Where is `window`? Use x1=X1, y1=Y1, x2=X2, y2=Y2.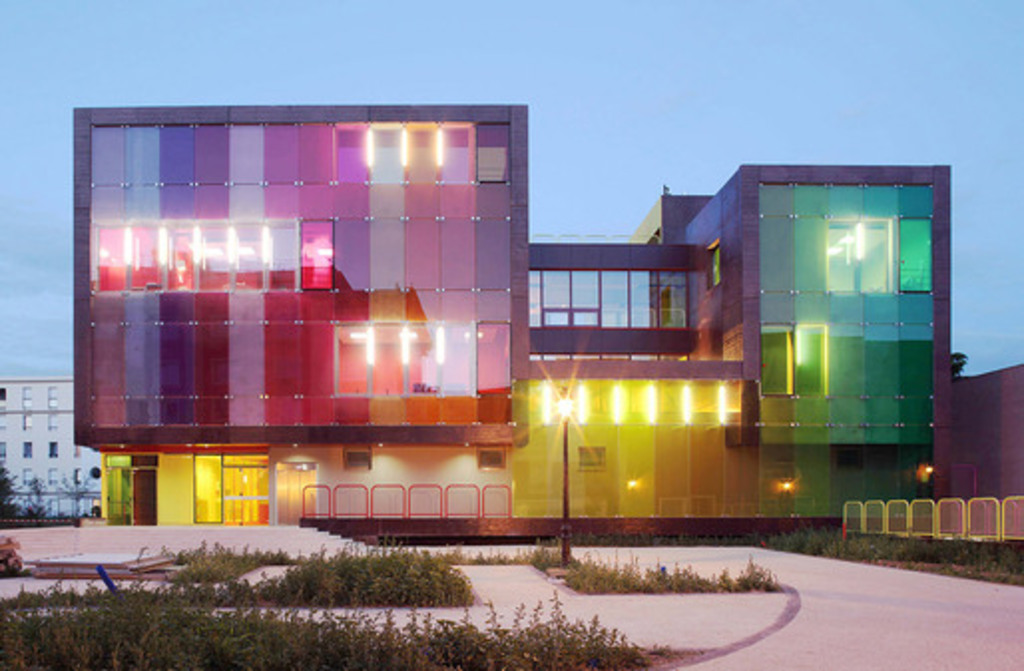
x1=18, y1=468, x2=34, y2=488.
